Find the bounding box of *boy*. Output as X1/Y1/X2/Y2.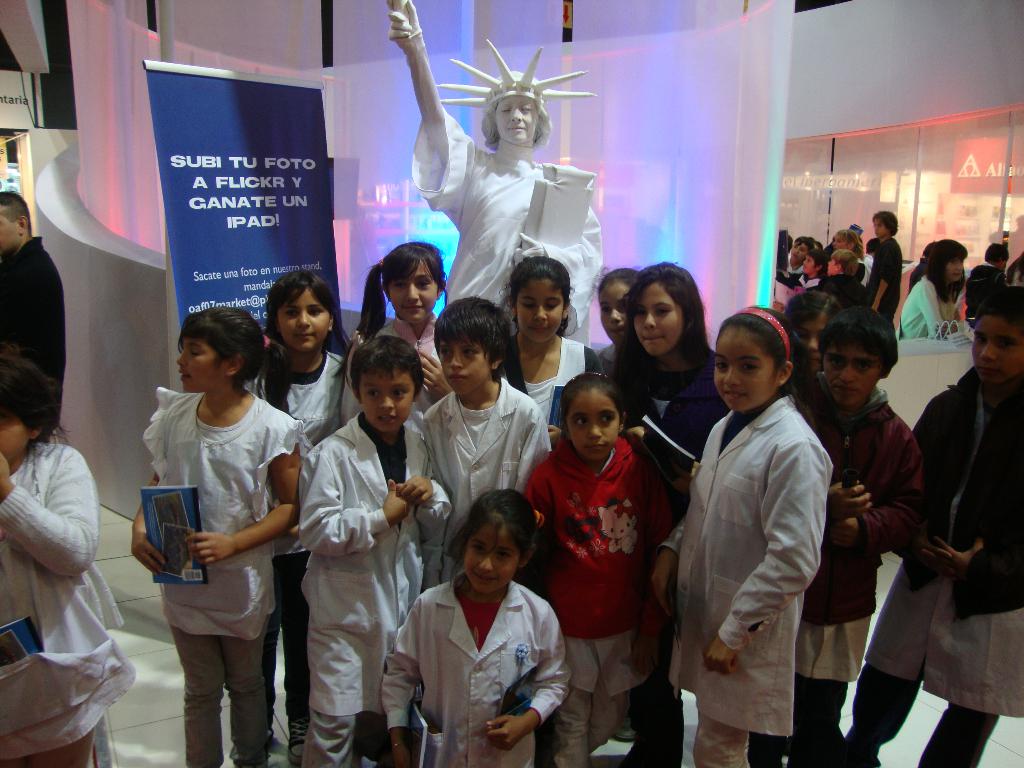
751/304/923/767.
